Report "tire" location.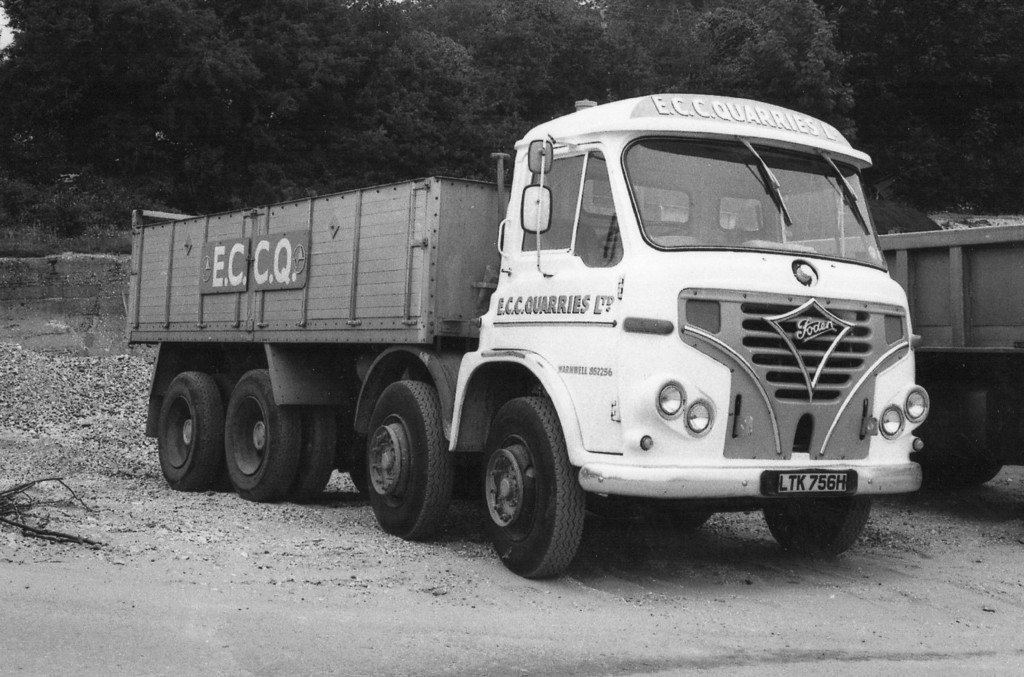
Report: 214:372:237:492.
